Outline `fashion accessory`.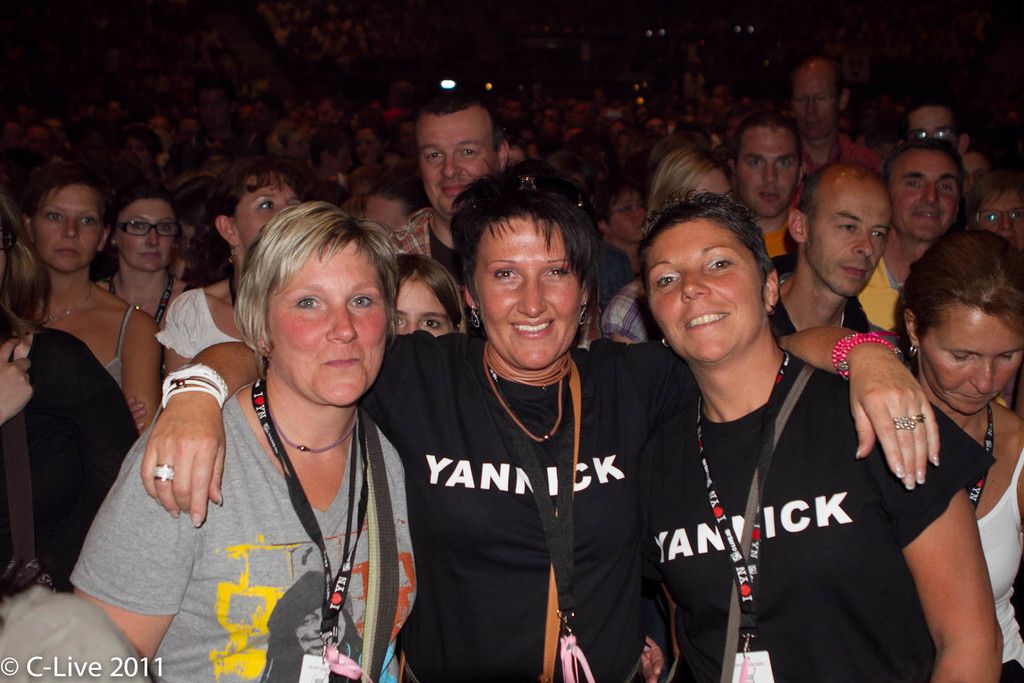
Outline: 829:327:904:377.
